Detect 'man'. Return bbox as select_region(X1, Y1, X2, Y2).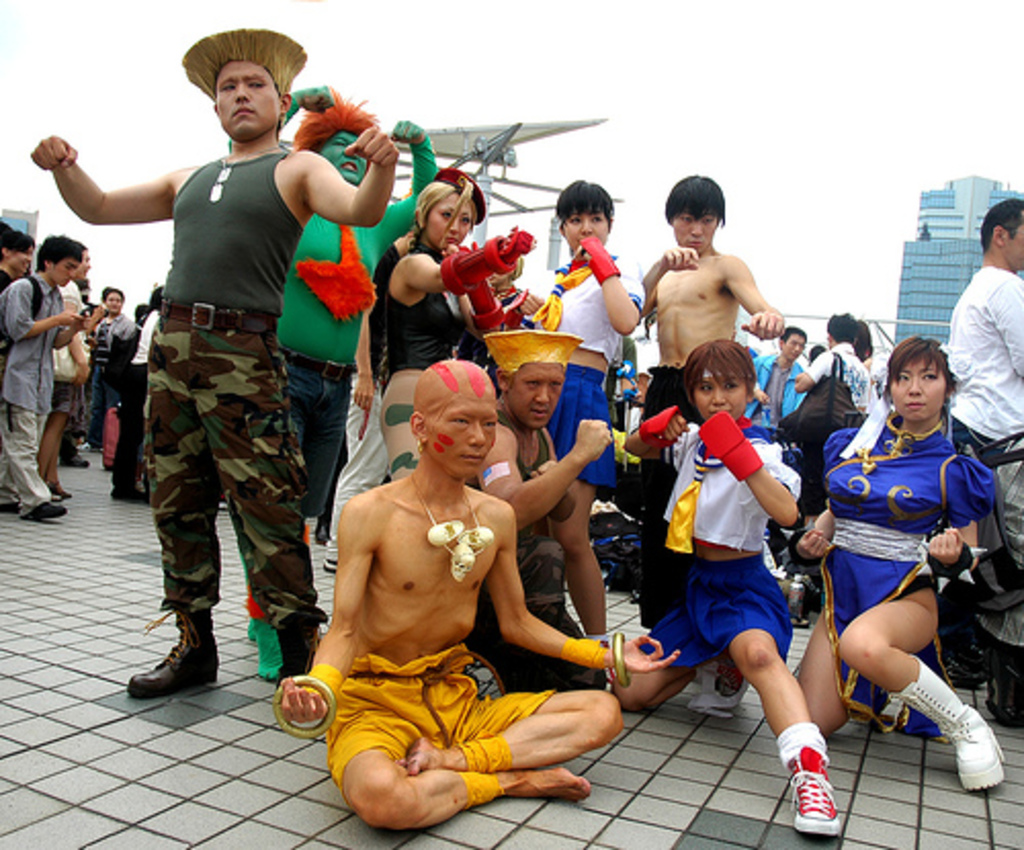
select_region(741, 326, 807, 430).
